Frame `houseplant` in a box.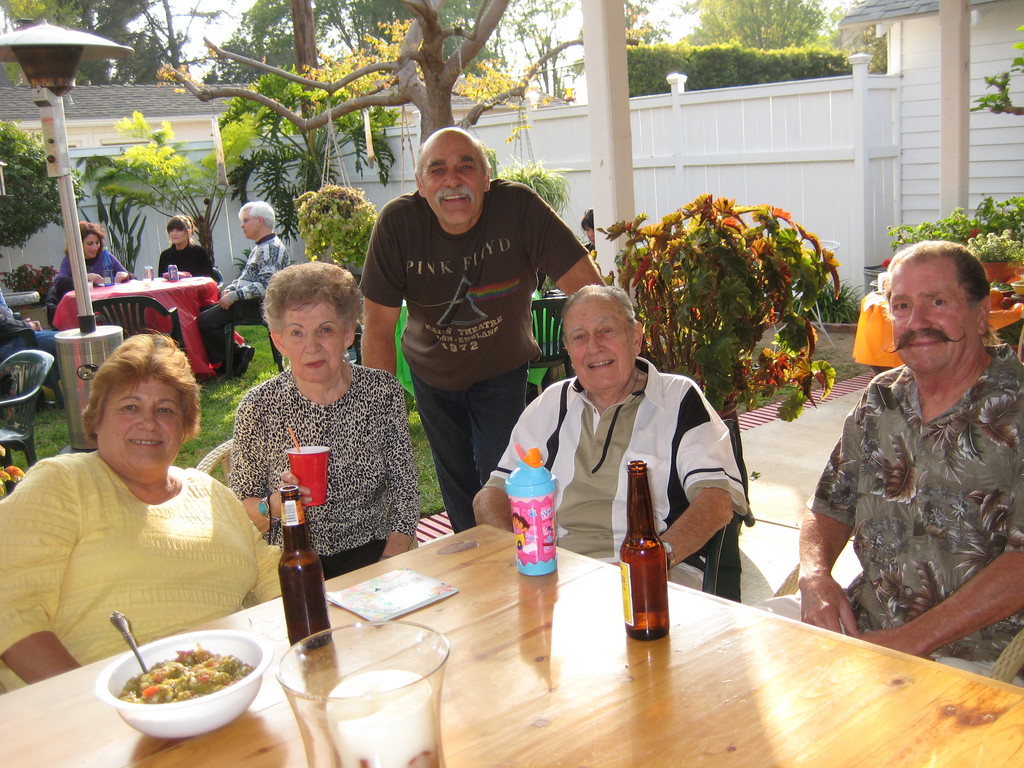
region(595, 190, 845, 432).
